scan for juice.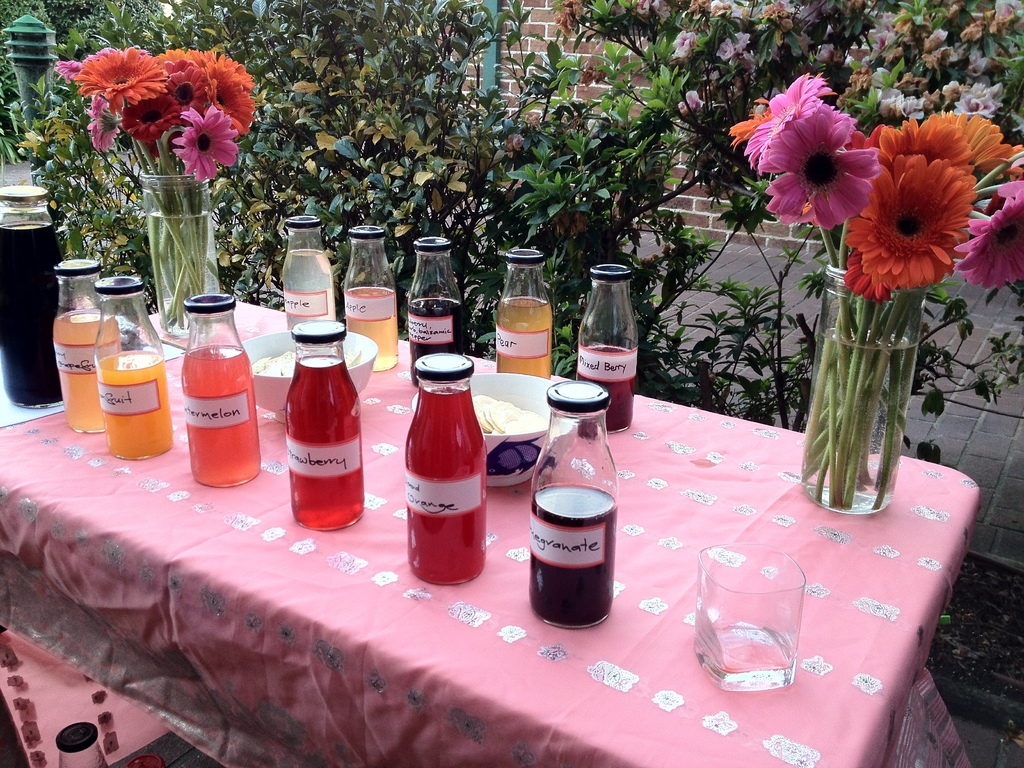
Scan result: detection(408, 296, 467, 381).
